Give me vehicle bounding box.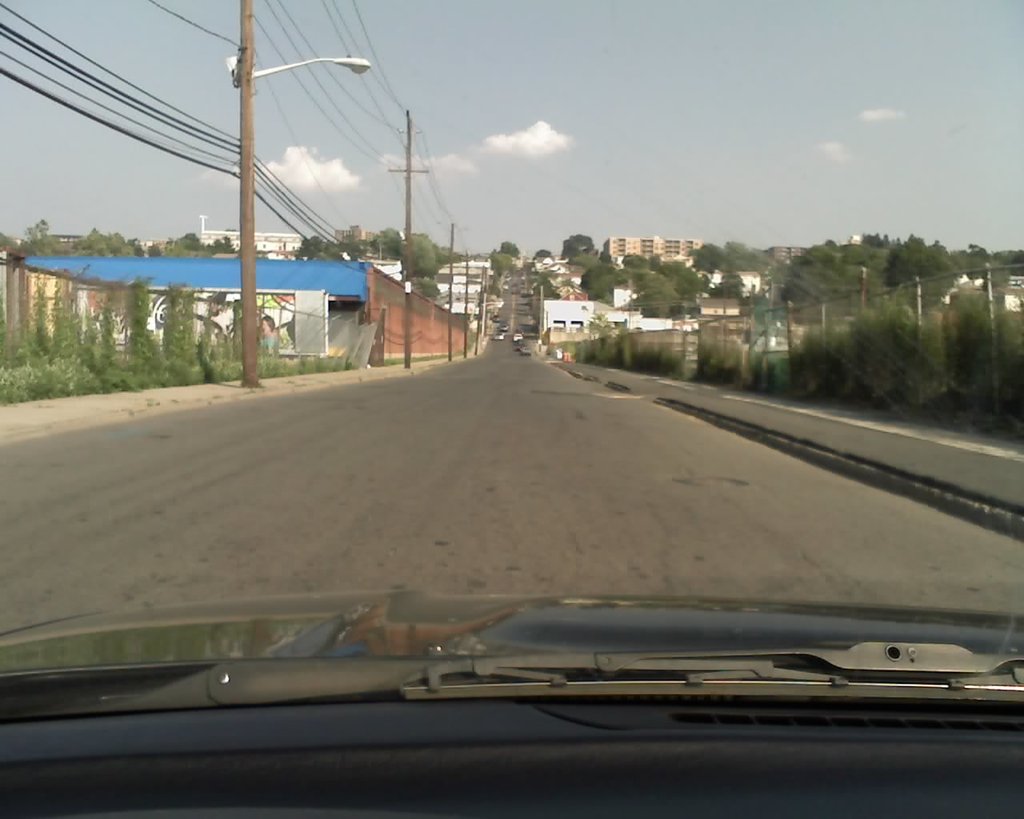
BBox(495, 327, 506, 344).
